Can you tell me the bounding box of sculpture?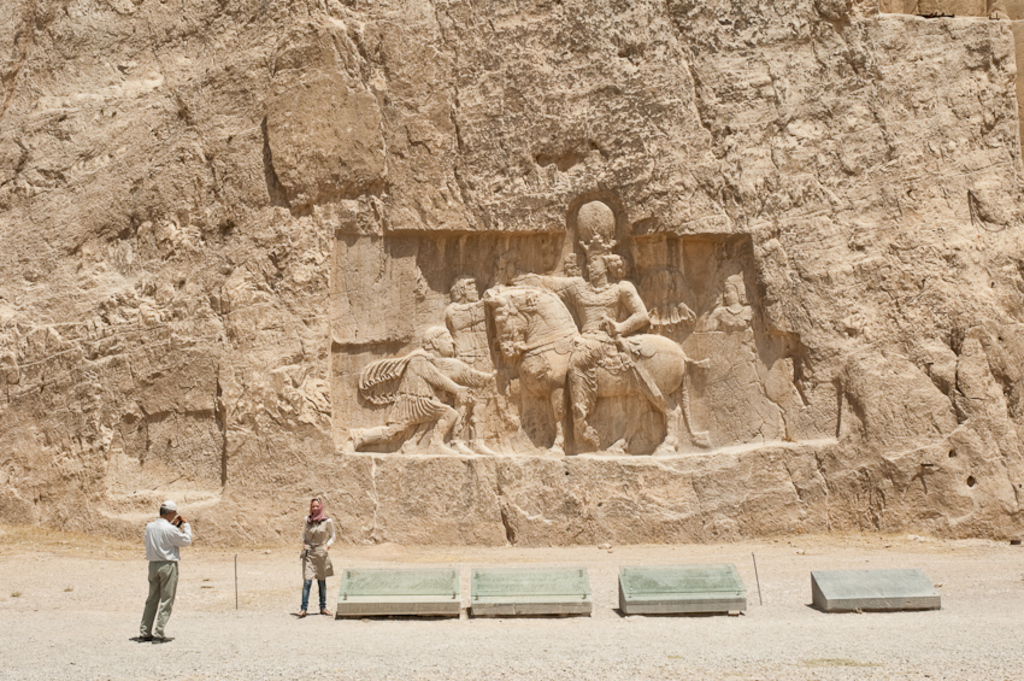
bbox=(354, 234, 711, 454).
